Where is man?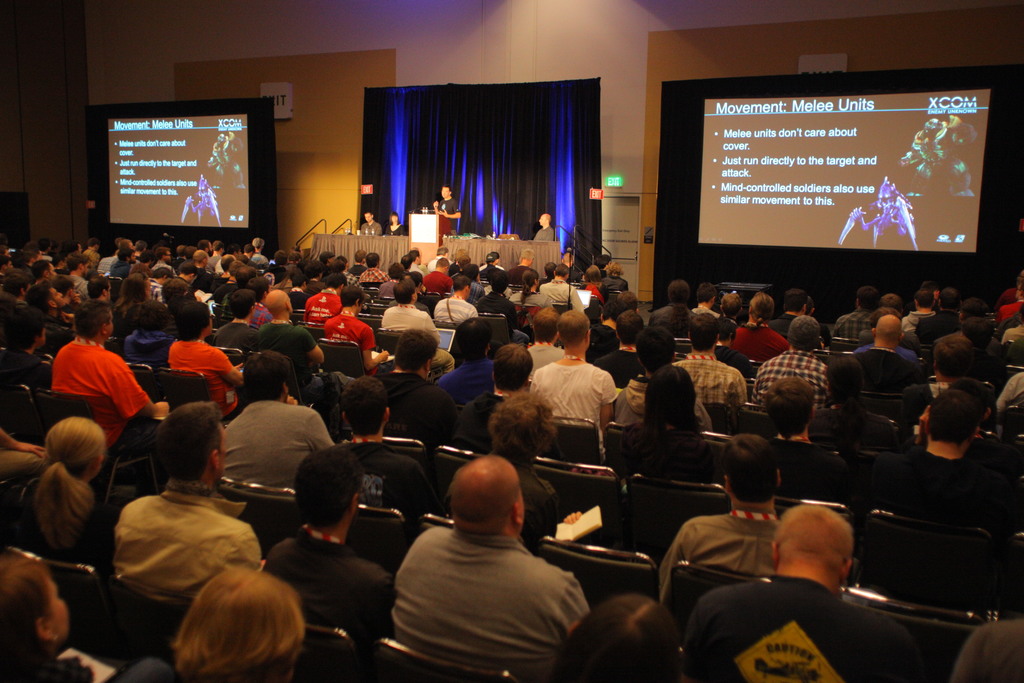
(207,292,264,358).
